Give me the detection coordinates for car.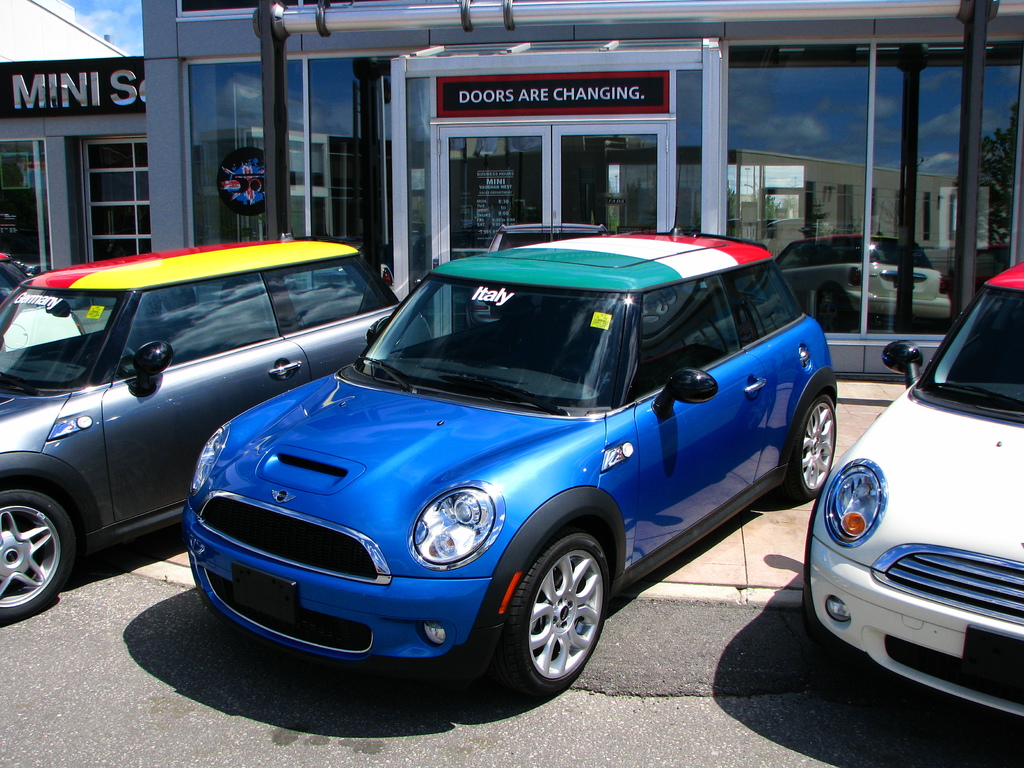
(803, 259, 1023, 726).
